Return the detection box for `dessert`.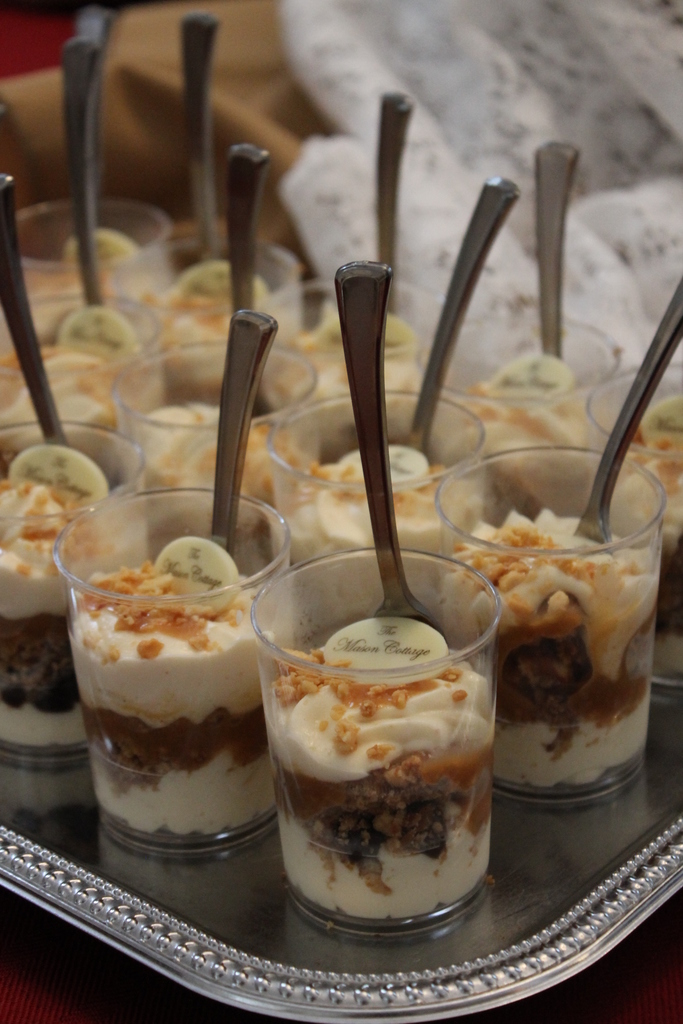
0,225,682,913.
